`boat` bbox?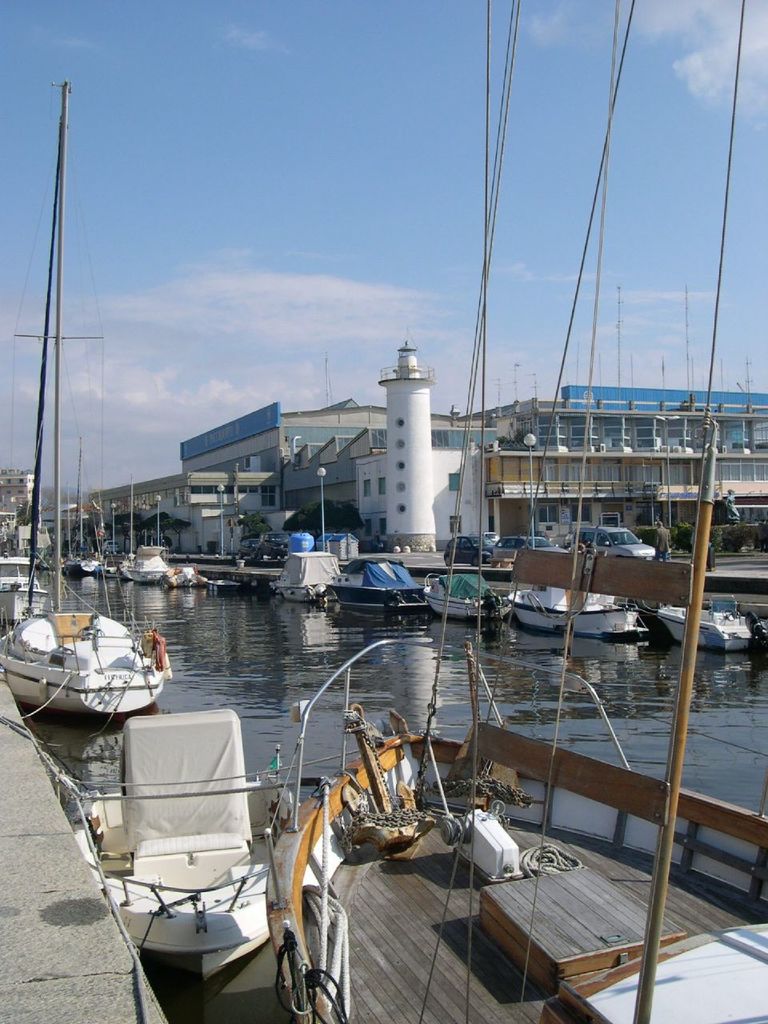
{"left": 0, "top": 503, "right": 46, "bottom": 625}
